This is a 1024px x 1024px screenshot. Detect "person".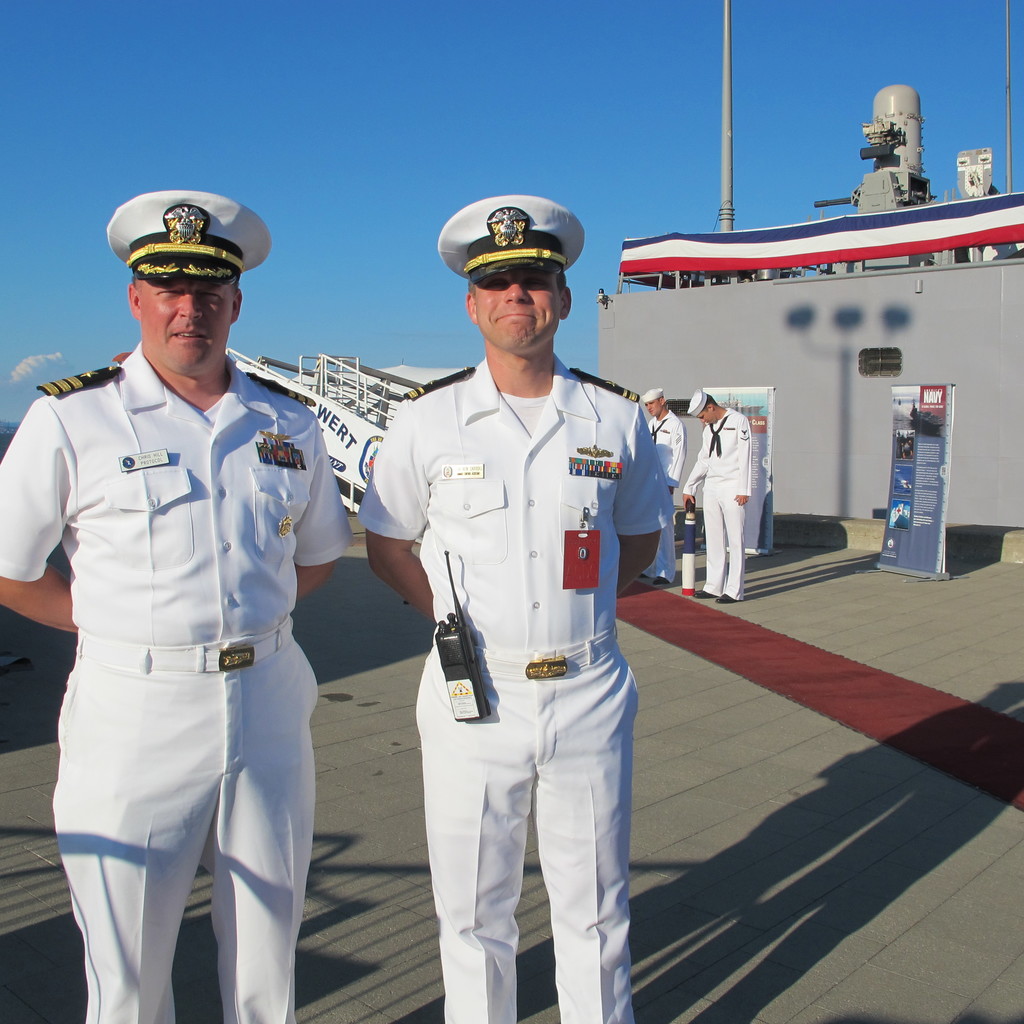
l=364, t=191, r=674, b=1023.
